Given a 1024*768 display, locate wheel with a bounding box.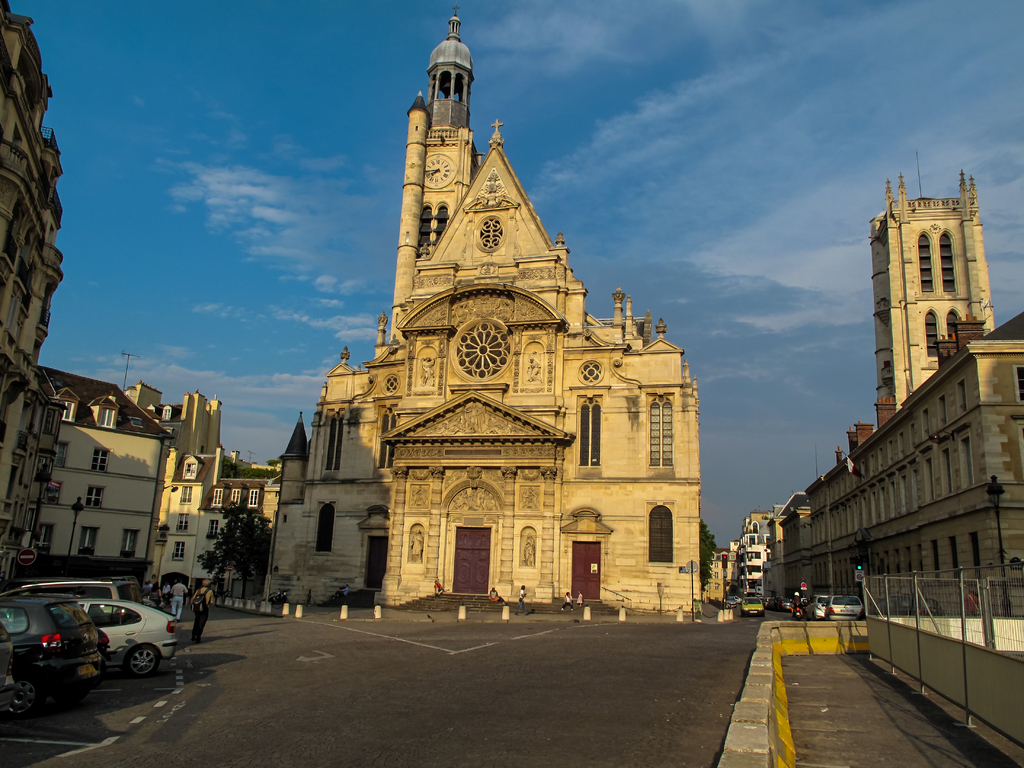
Located: box(804, 613, 805, 618).
